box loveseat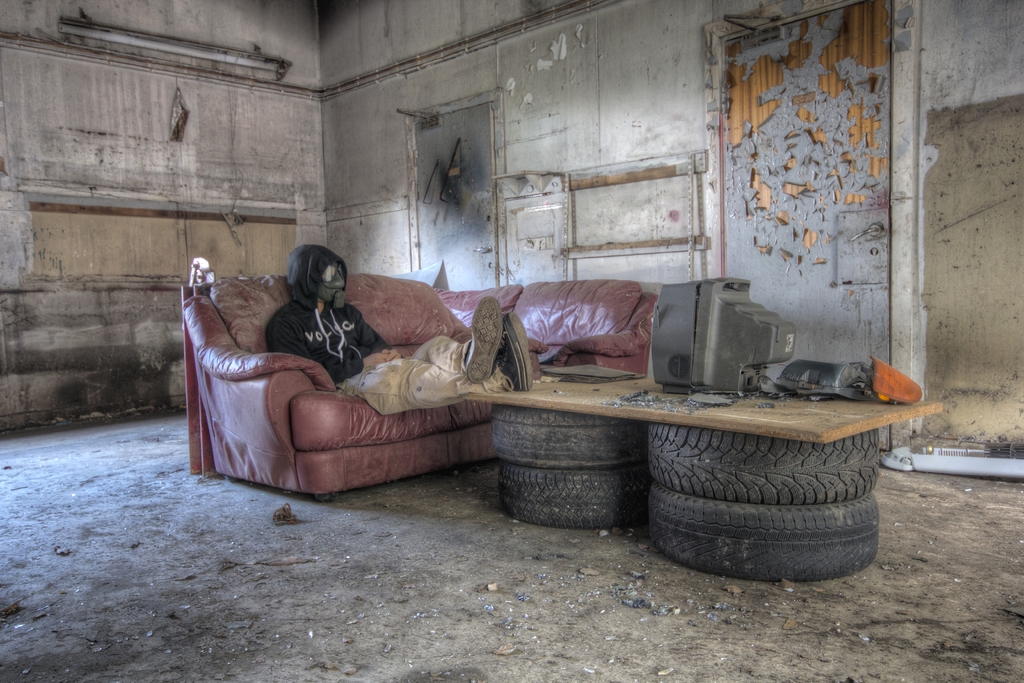
x1=191, y1=249, x2=537, y2=489
